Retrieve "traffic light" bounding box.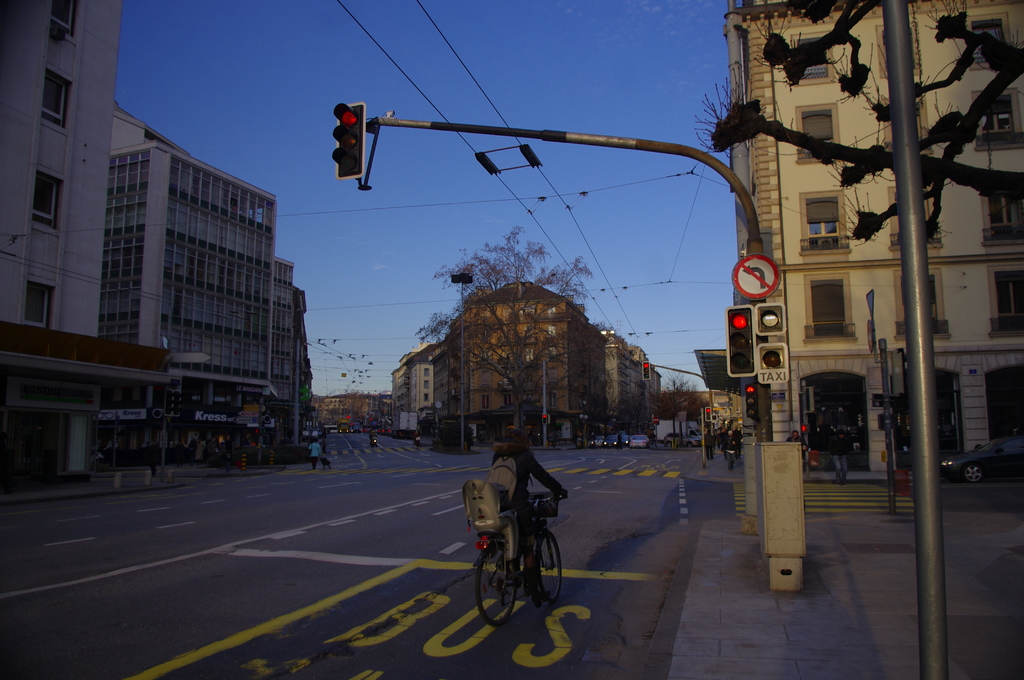
Bounding box: pyautogui.locateOnScreen(706, 406, 711, 421).
